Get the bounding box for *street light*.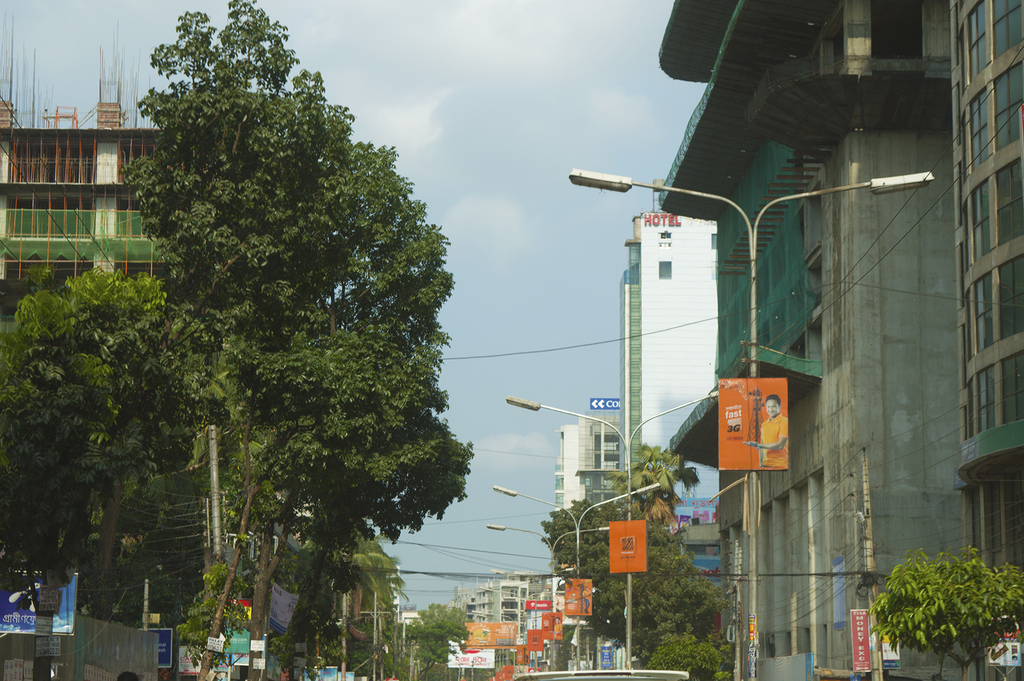
<region>564, 170, 942, 677</region>.
